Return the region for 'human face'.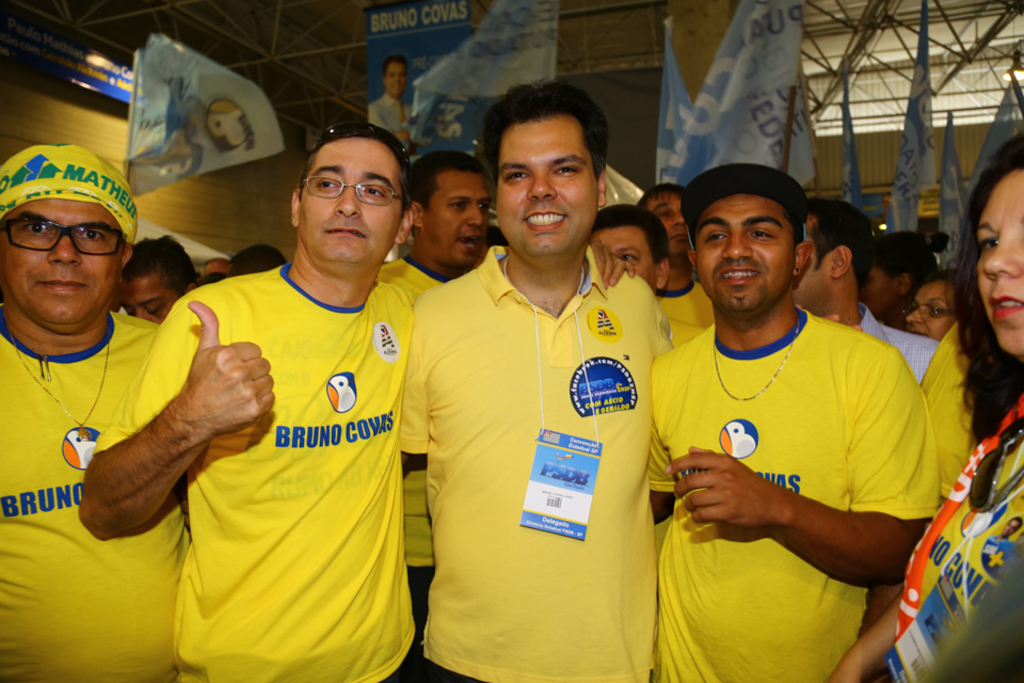
(left=598, top=224, right=656, bottom=284).
